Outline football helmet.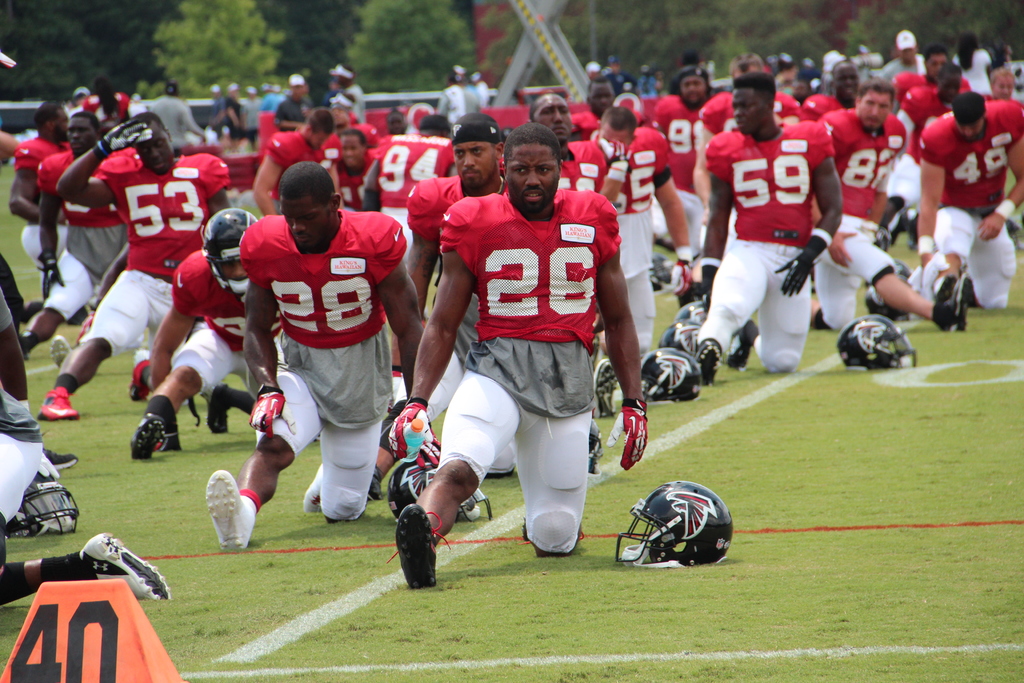
Outline: region(663, 318, 701, 358).
